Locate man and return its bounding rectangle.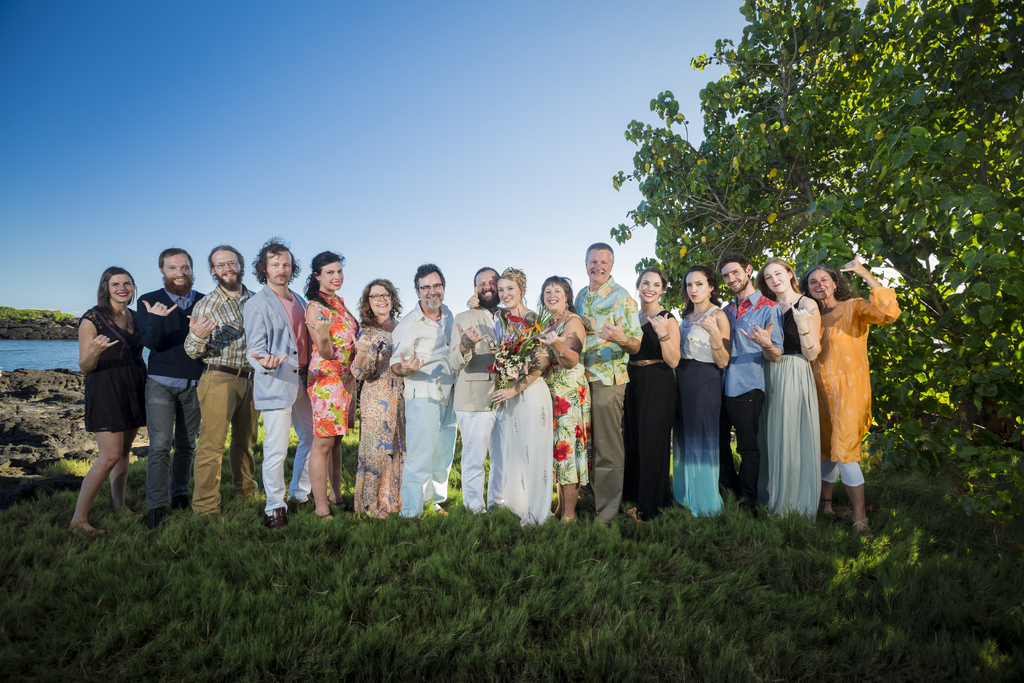
Rect(130, 245, 206, 528).
